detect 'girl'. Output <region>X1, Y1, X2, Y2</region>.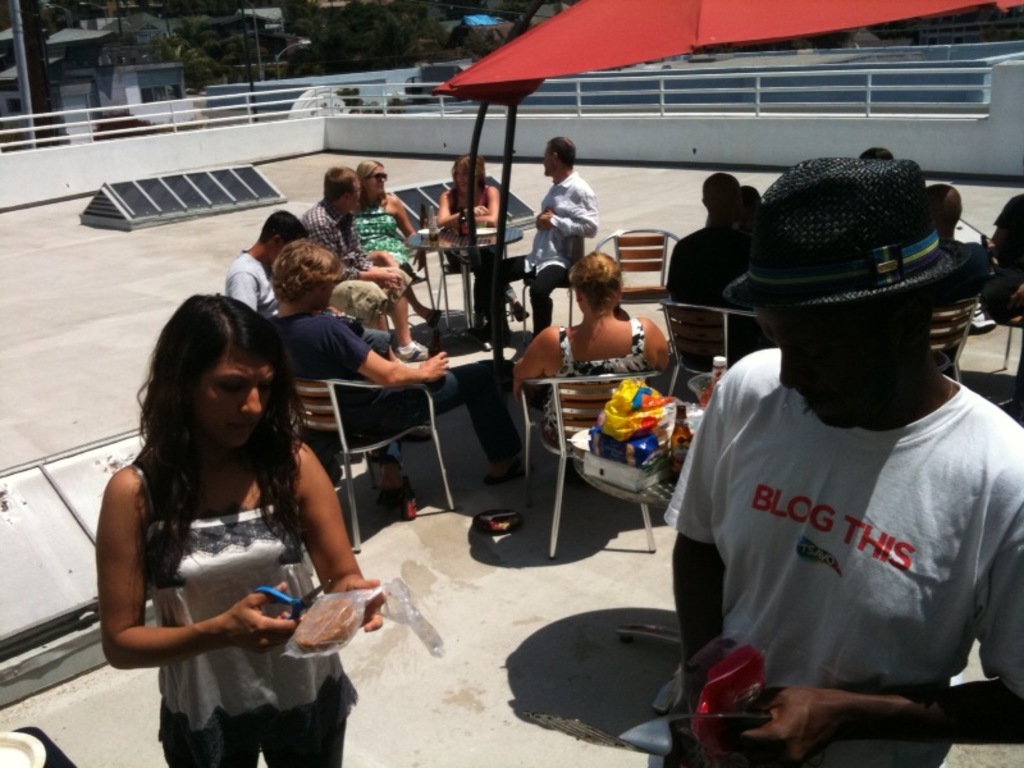
<region>438, 150, 499, 247</region>.
